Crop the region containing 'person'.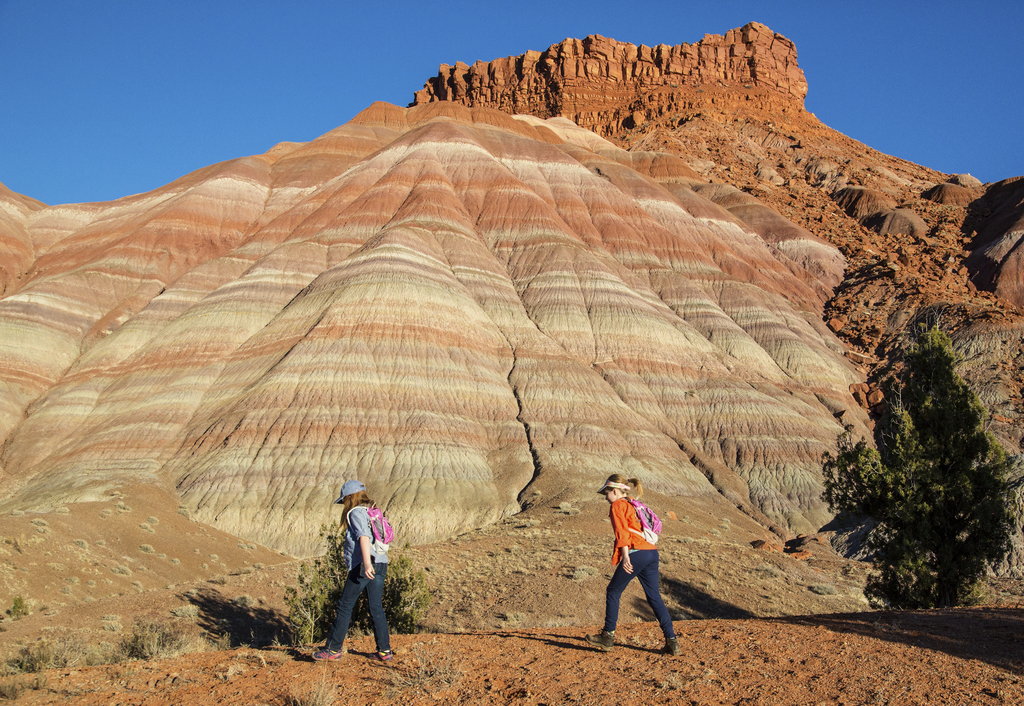
Crop region: bbox=(312, 477, 392, 660).
